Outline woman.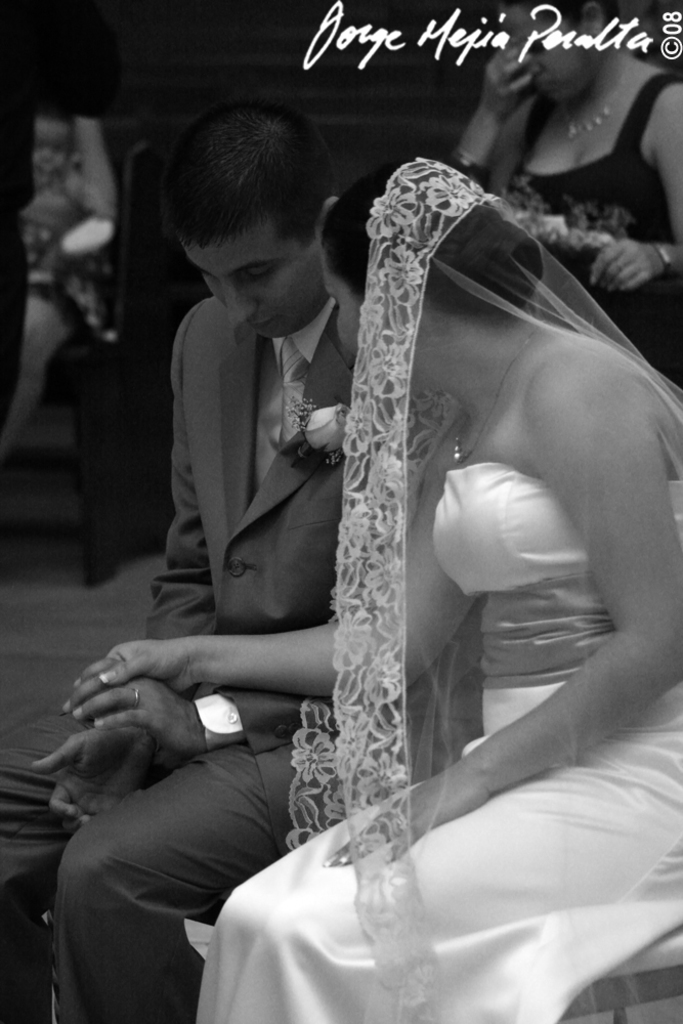
Outline: [440, 0, 682, 371].
